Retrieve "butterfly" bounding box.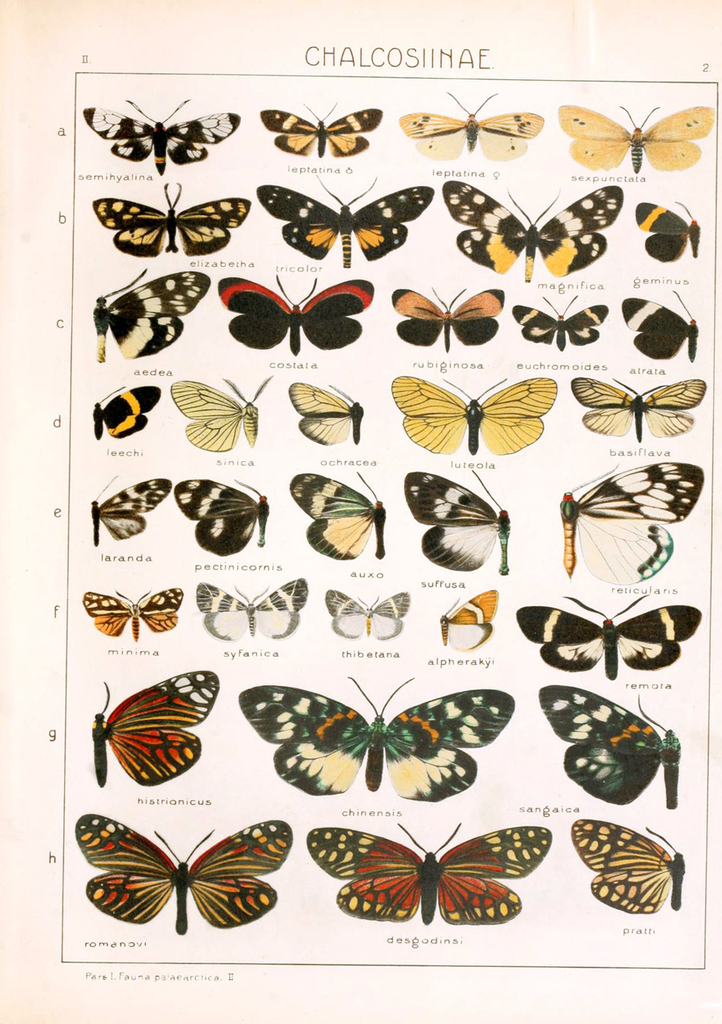
Bounding box: crop(624, 290, 698, 361).
